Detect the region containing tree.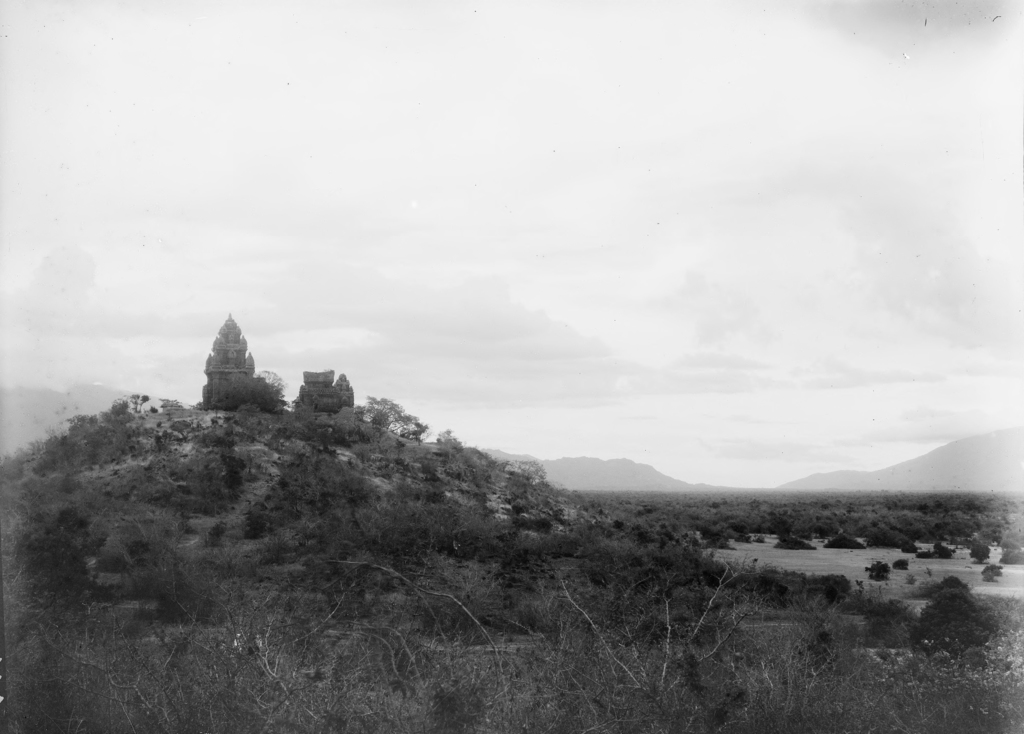
<bbox>965, 544, 990, 565</bbox>.
